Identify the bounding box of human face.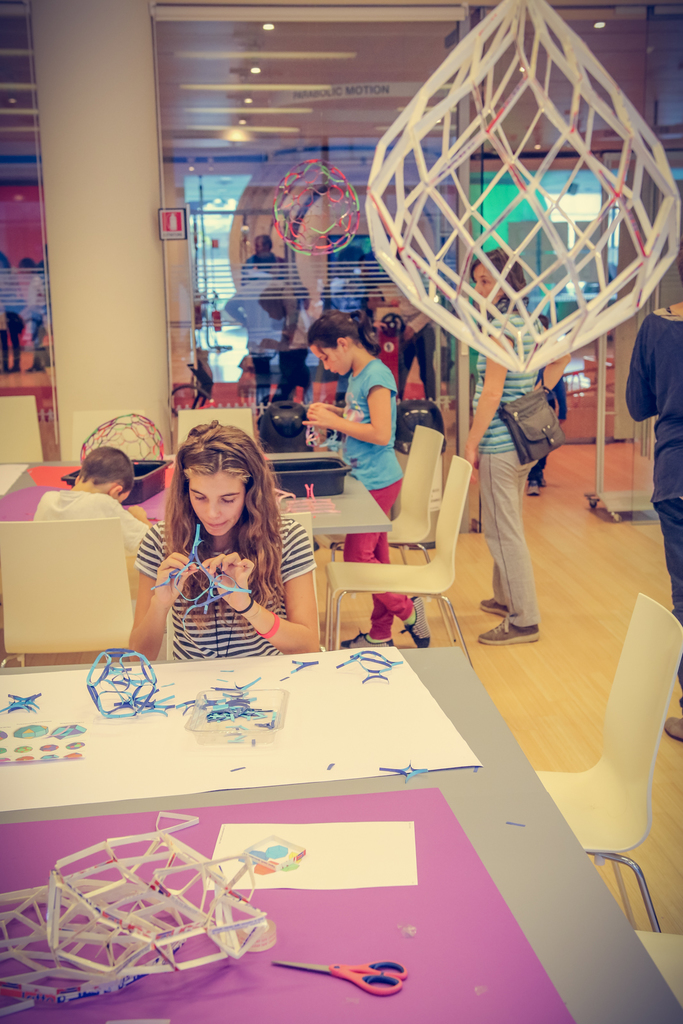
crop(309, 339, 342, 383).
